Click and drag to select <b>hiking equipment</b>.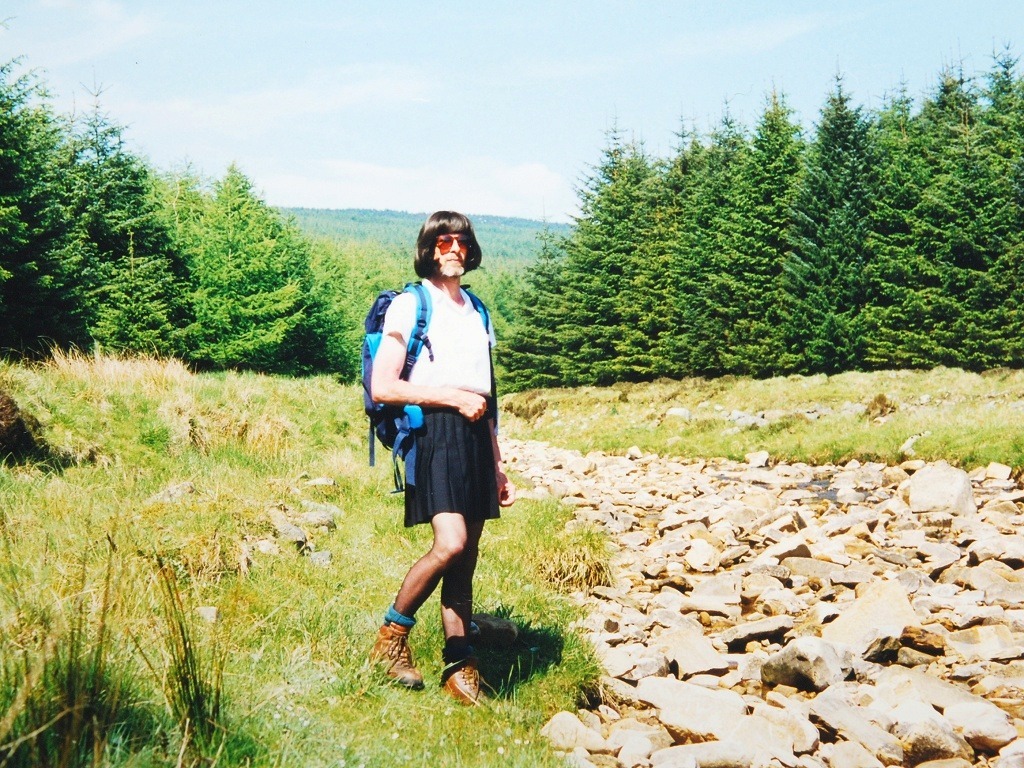
Selection: crop(353, 289, 485, 497).
